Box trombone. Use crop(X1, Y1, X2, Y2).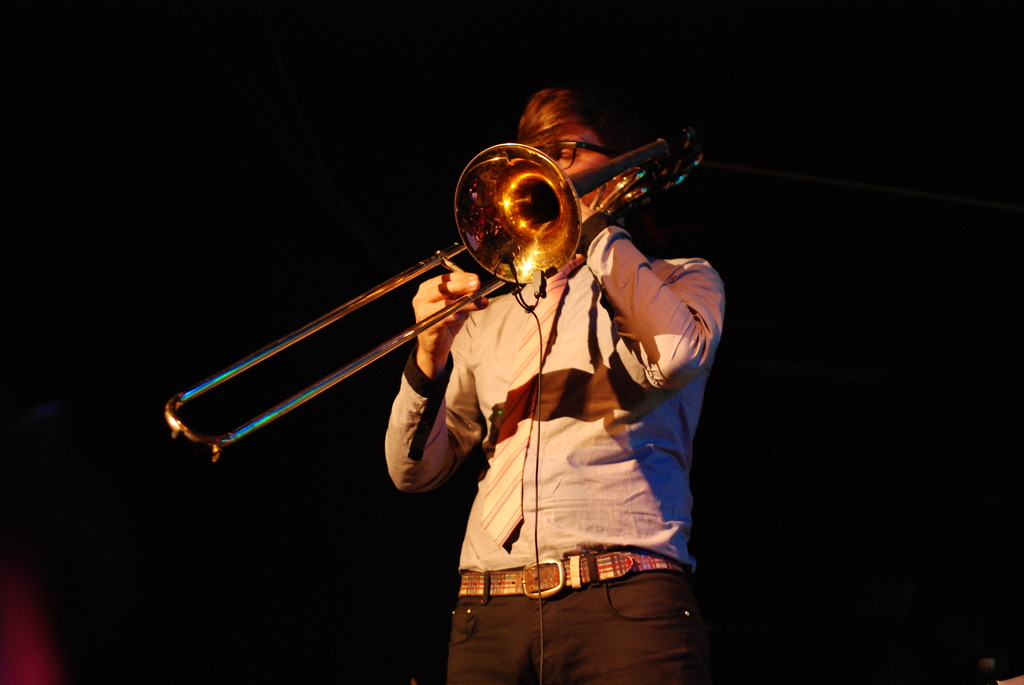
crop(159, 120, 701, 461).
